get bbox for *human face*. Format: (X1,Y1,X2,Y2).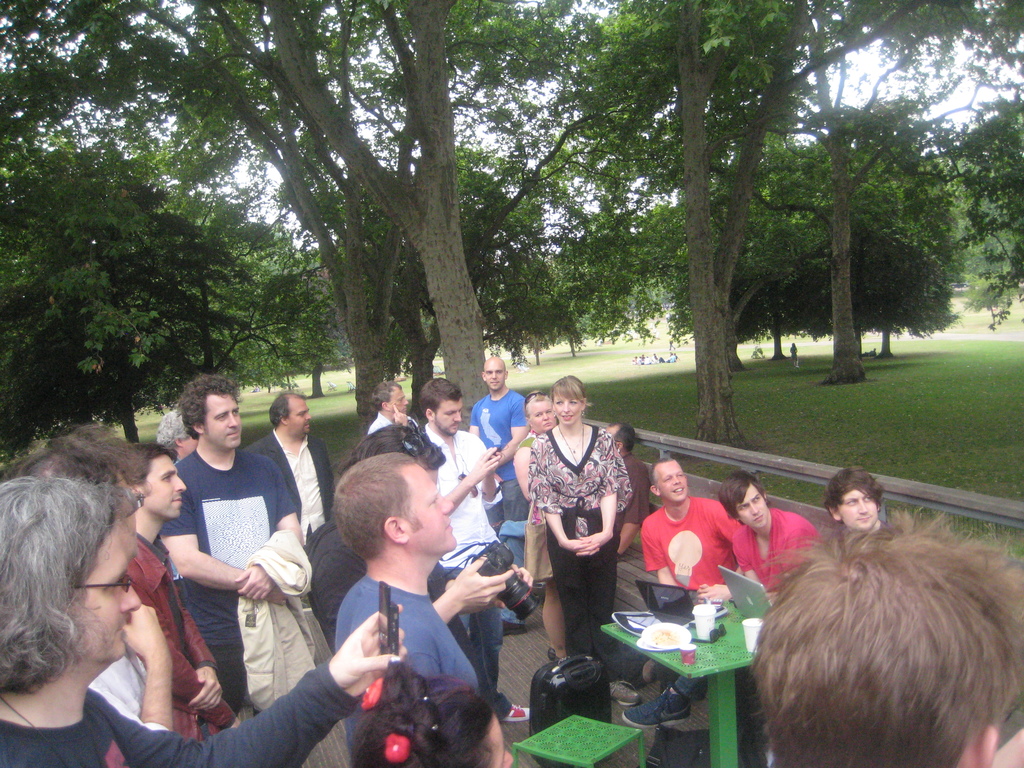
(487,358,508,389).
